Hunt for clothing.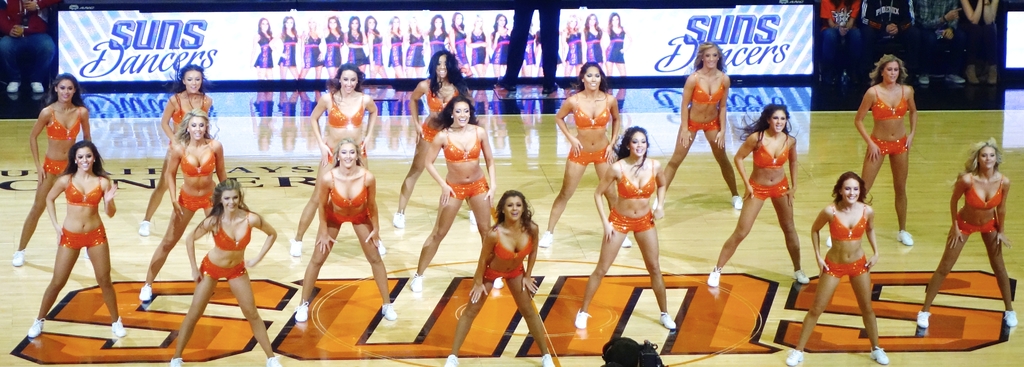
Hunted down at crop(407, 31, 426, 67).
